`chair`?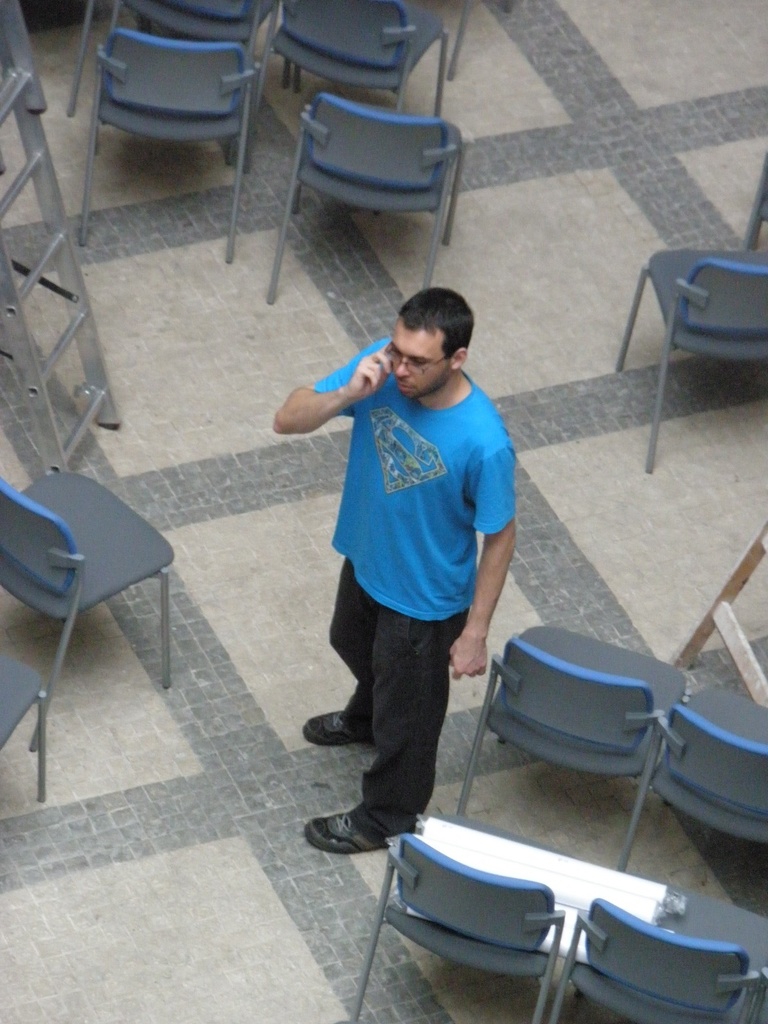
(left=12, top=0, right=107, bottom=116)
